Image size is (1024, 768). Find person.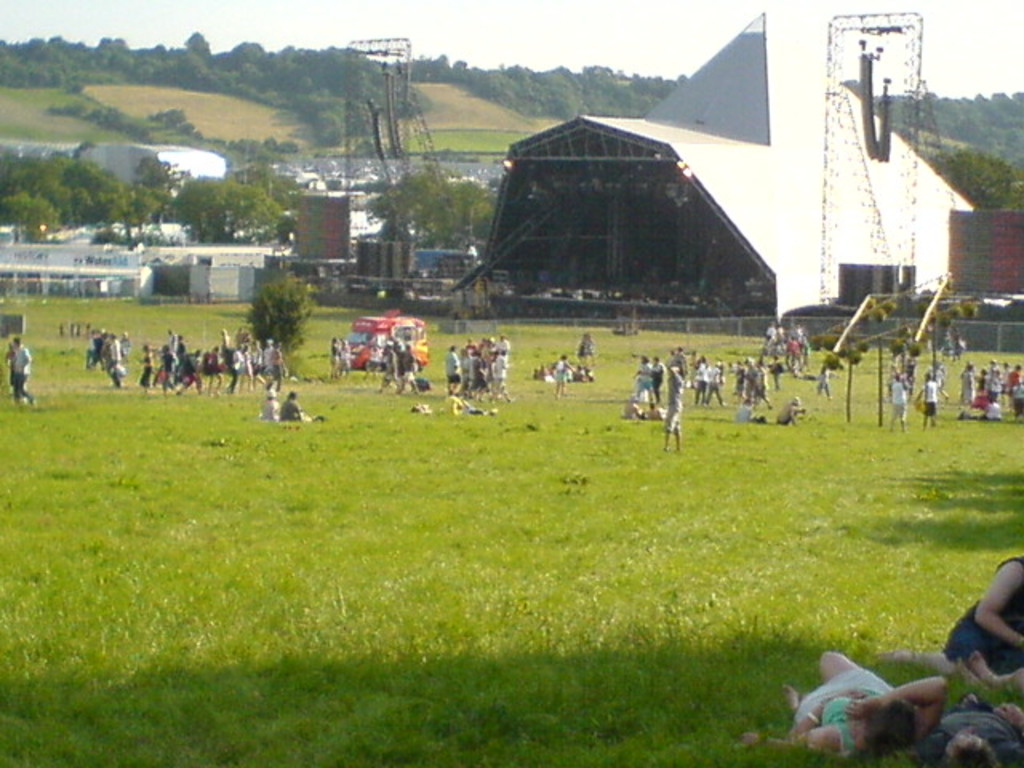
<region>938, 694, 1022, 766</region>.
